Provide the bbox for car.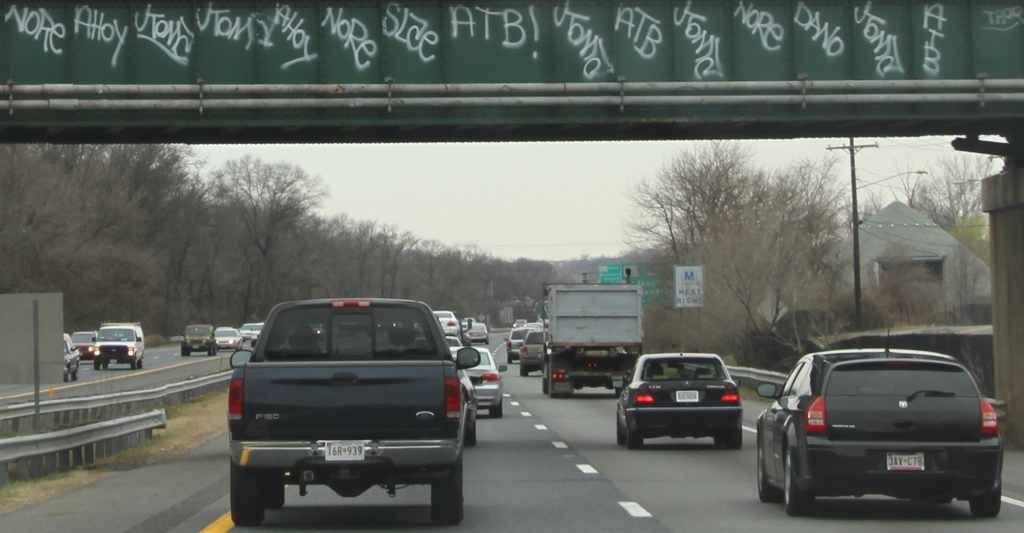
bbox=[762, 343, 1005, 518].
